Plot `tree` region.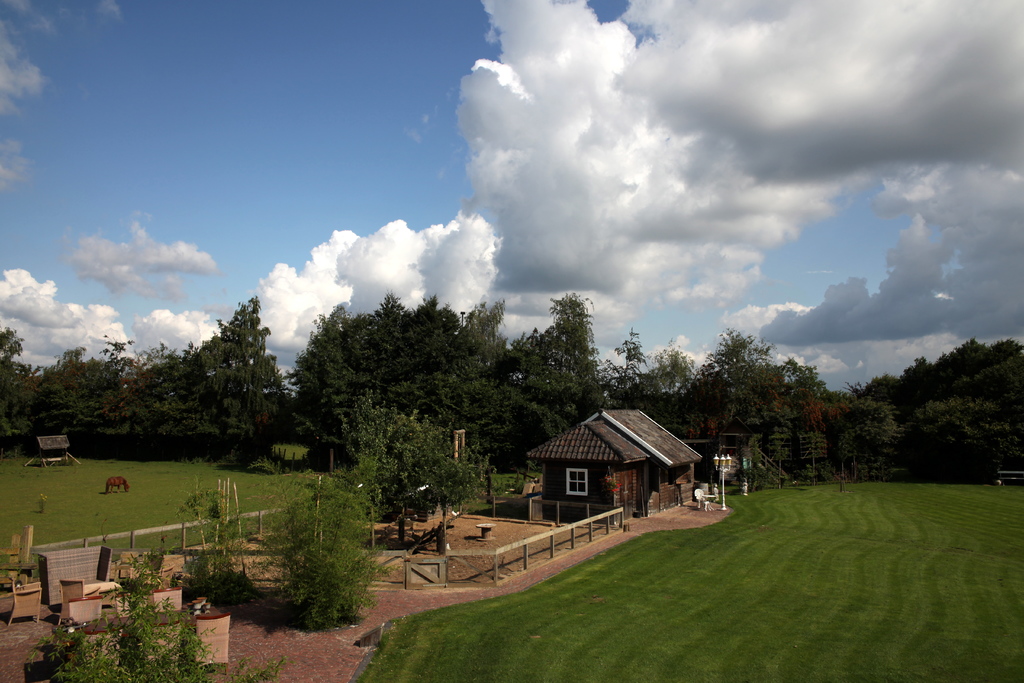
Plotted at [168,281,279,468].
